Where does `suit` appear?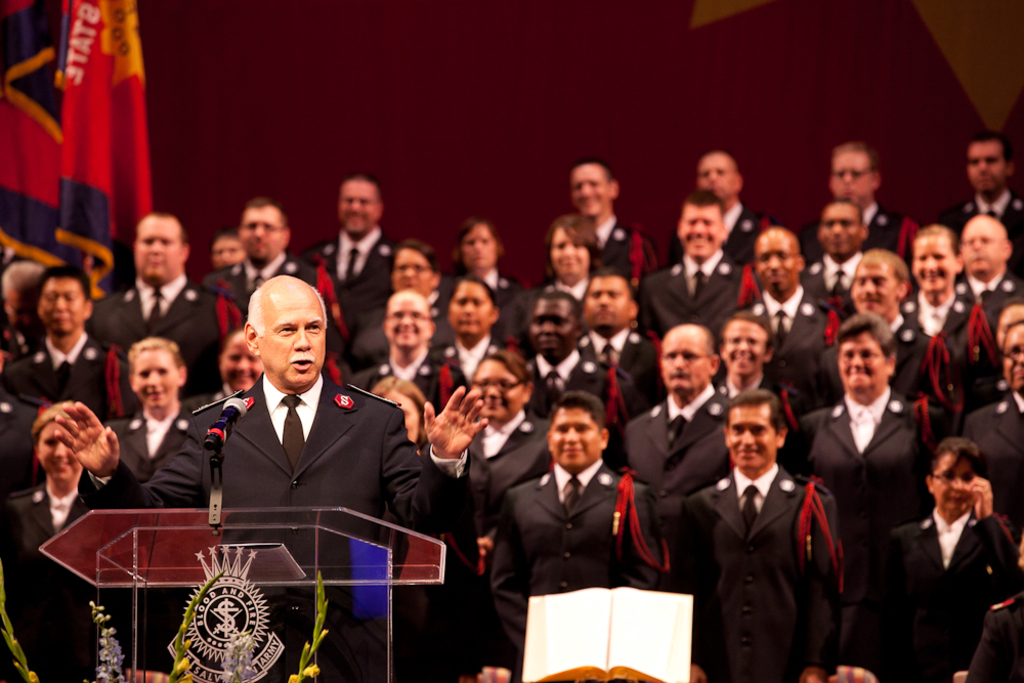
Appears at BBox(0, 472, 182, 682).
